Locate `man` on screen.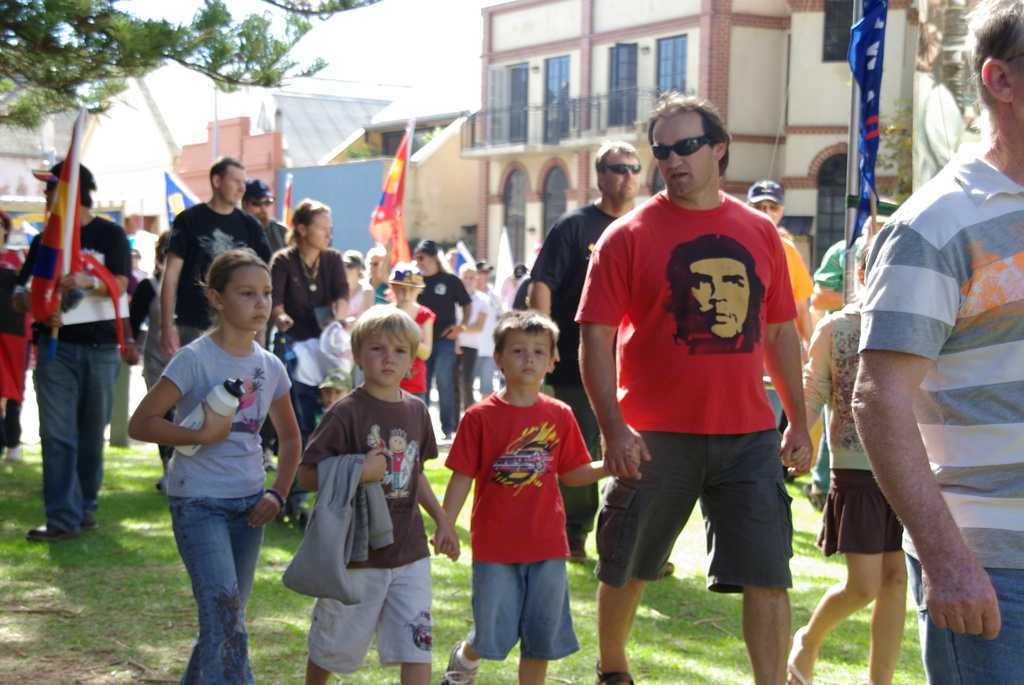
On screen at bbox=(744, 180, 819, 430).
